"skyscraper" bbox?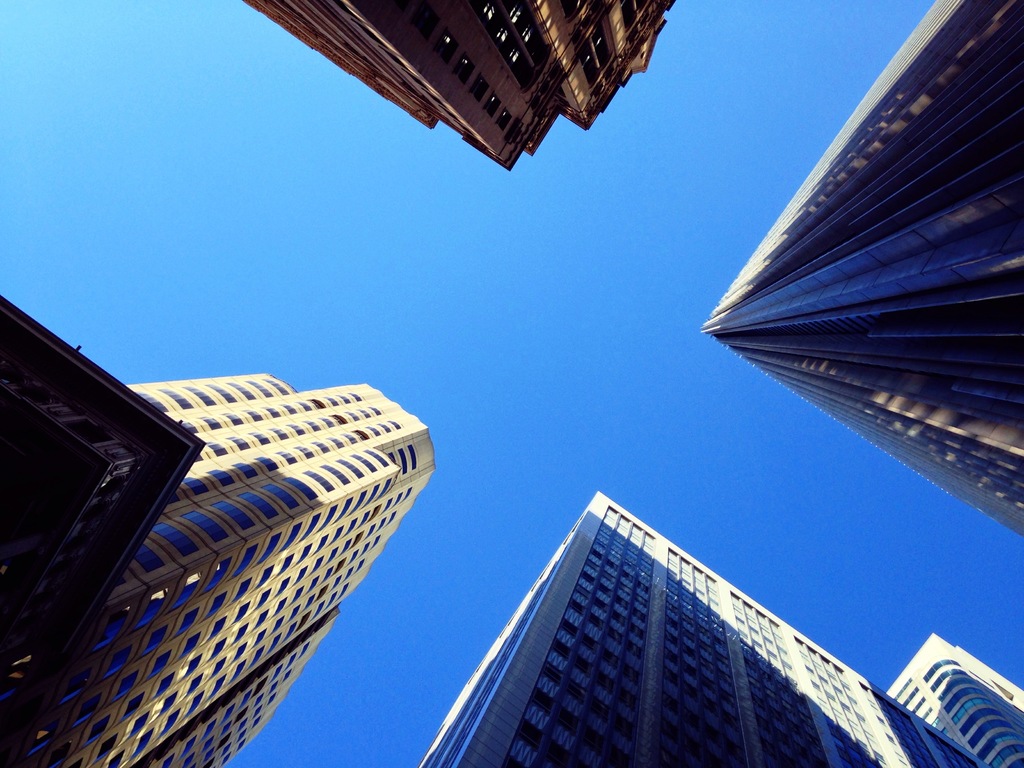
3/344/435/746
